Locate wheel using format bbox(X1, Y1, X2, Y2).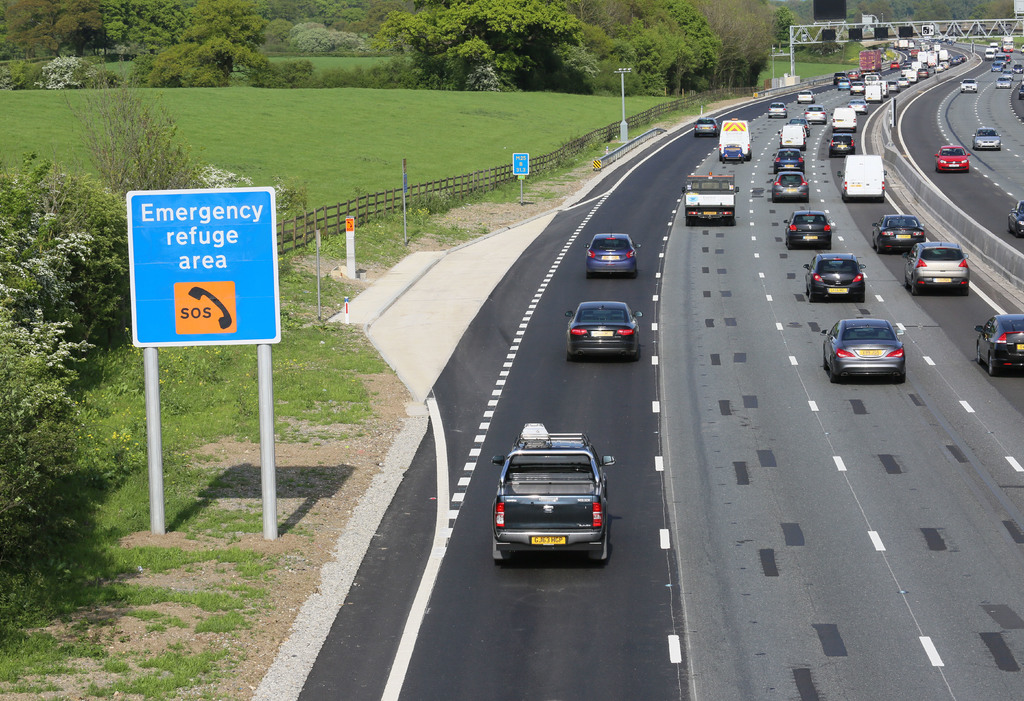
bbox(912, 281, 920, 295).
